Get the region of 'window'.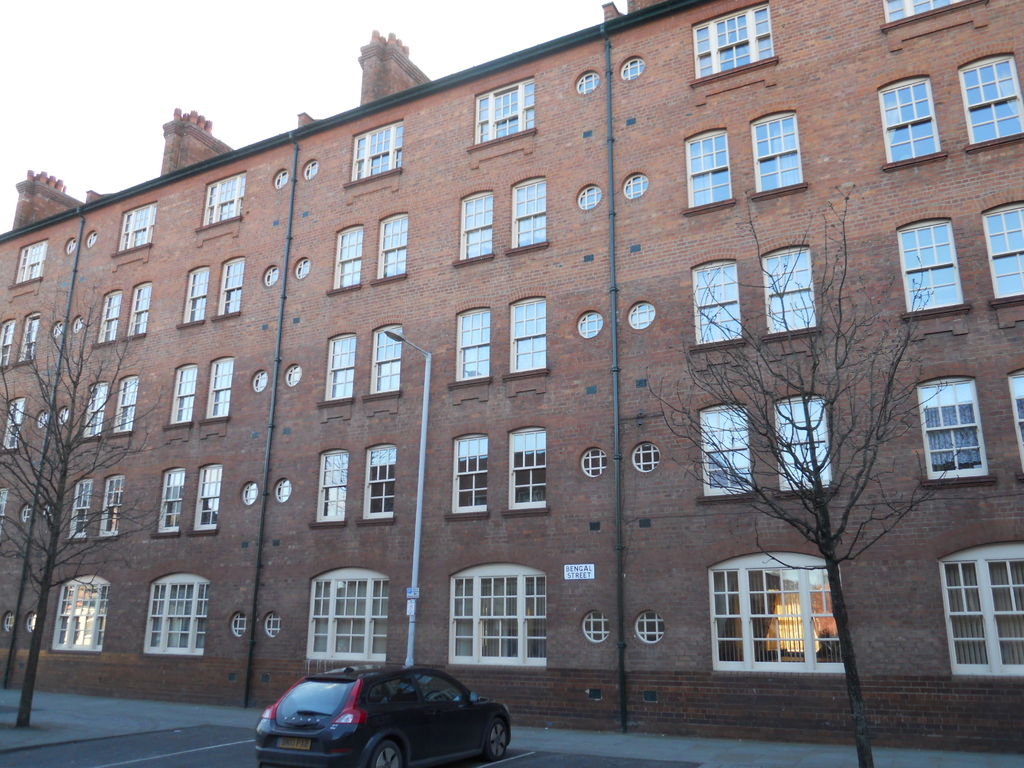
207 355 235 419.
